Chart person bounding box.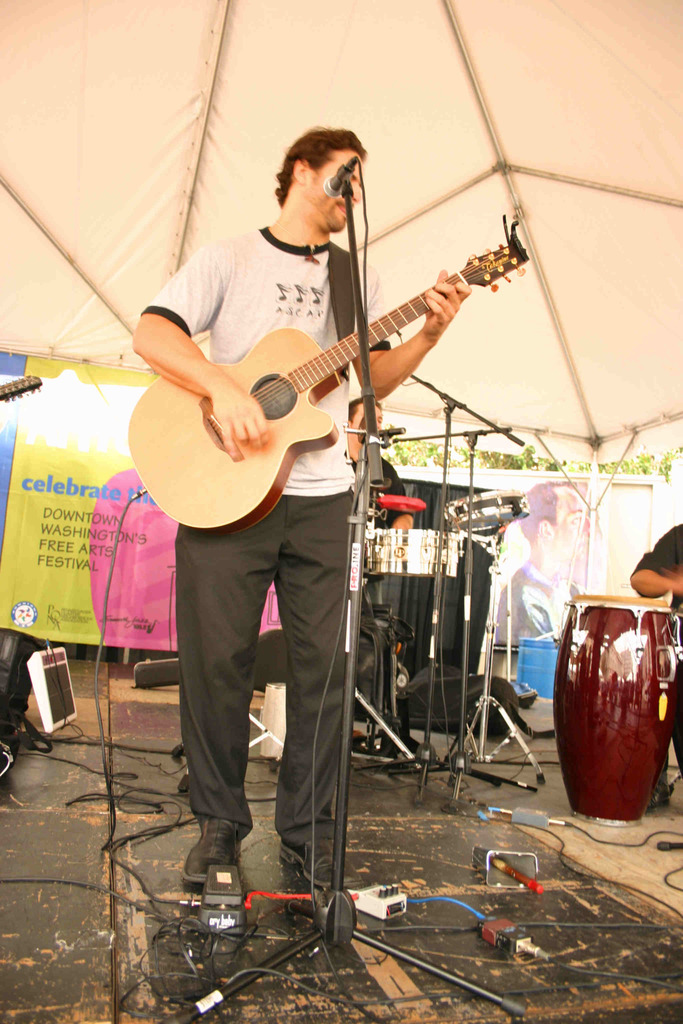
Charted: 632,522,682,778.
